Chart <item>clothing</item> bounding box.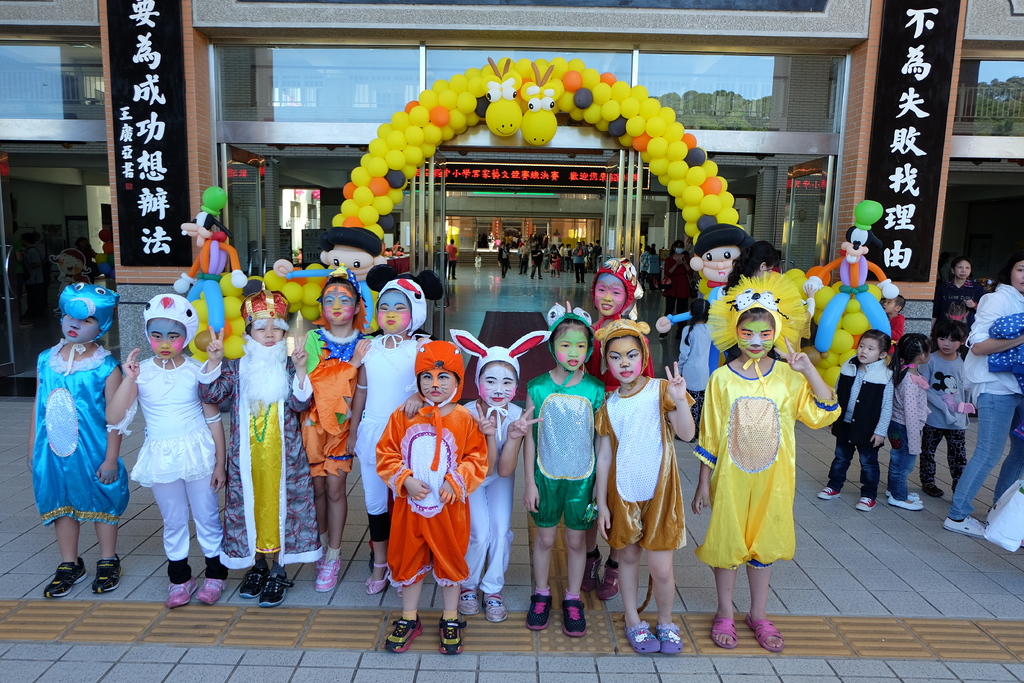
Charted: rect(289, 322, 377, 479).
